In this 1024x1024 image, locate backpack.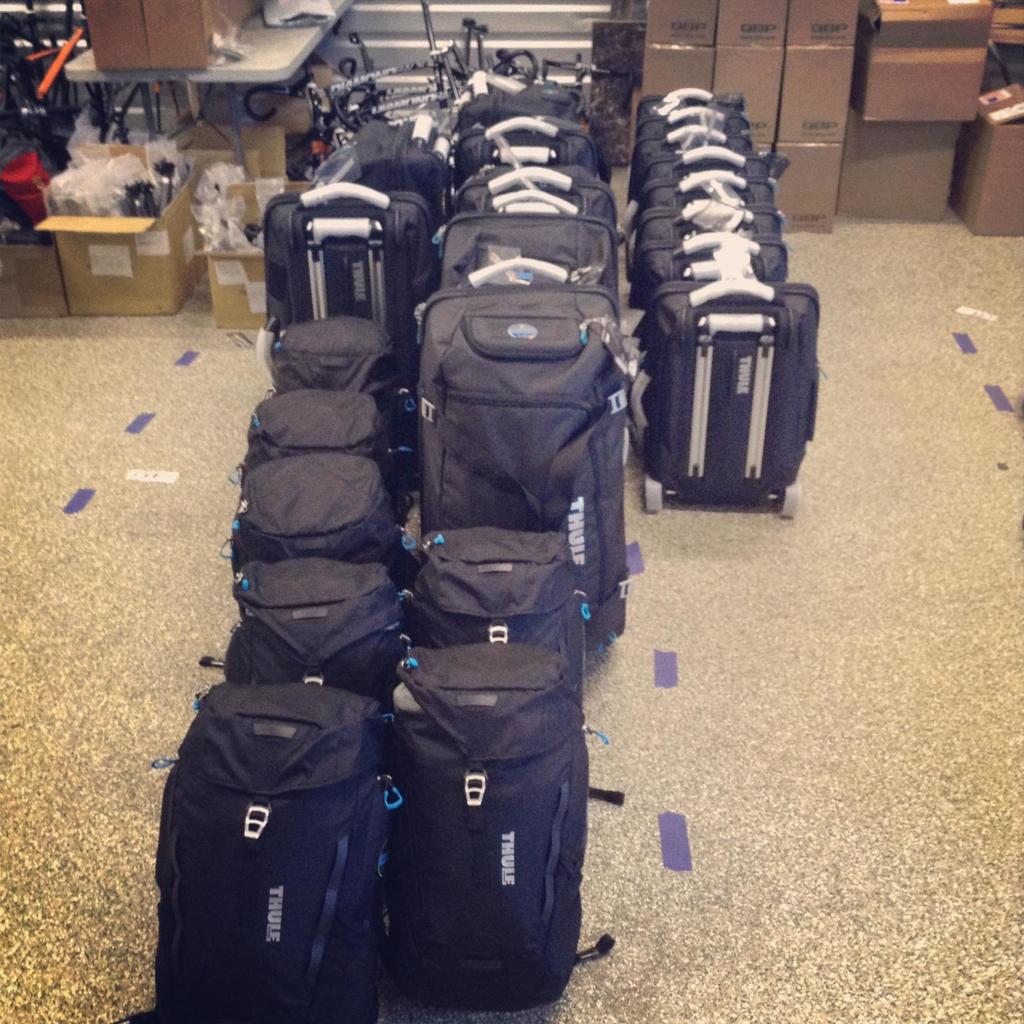
Bounding box: pyautogui.locateOnScreen(653, 171, 784, 252).
